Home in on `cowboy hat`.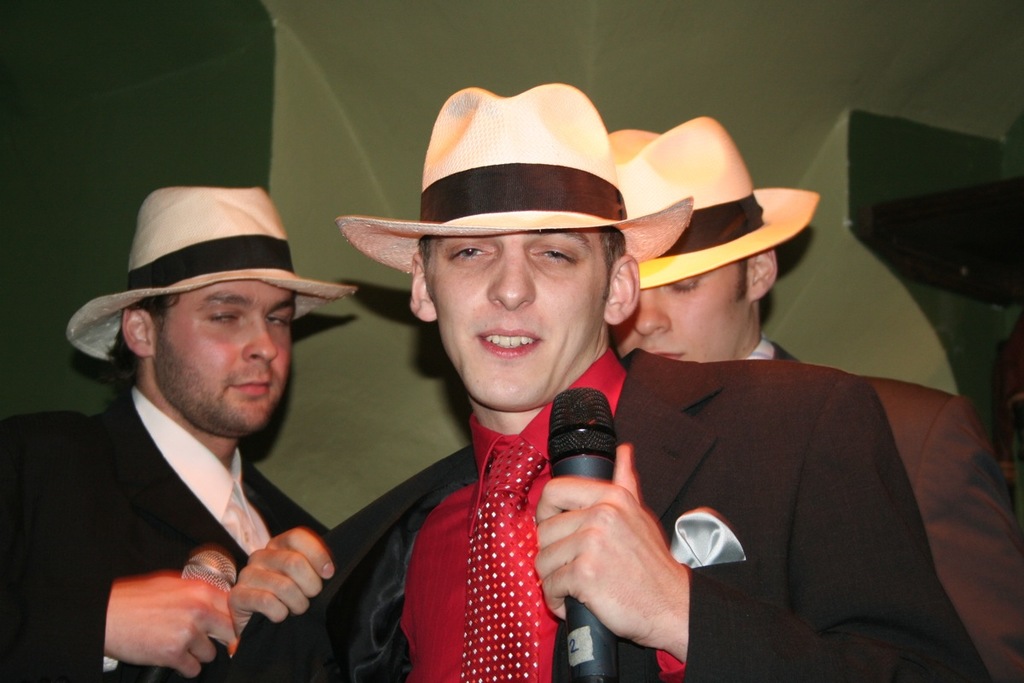
Homed in at <bbox>335, 85, 695, 268</bbox>.
